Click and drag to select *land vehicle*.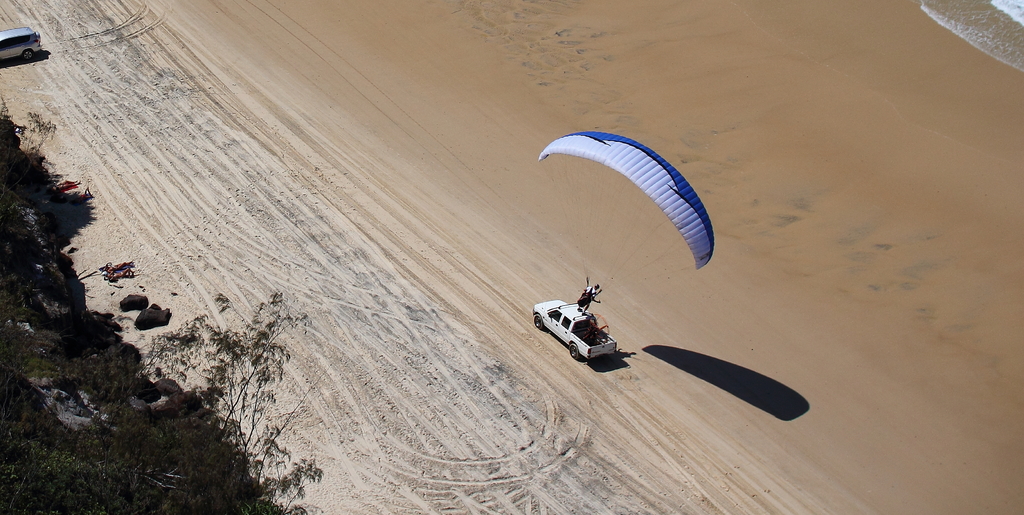
Selection: box=[527, 301, 619, 366].
